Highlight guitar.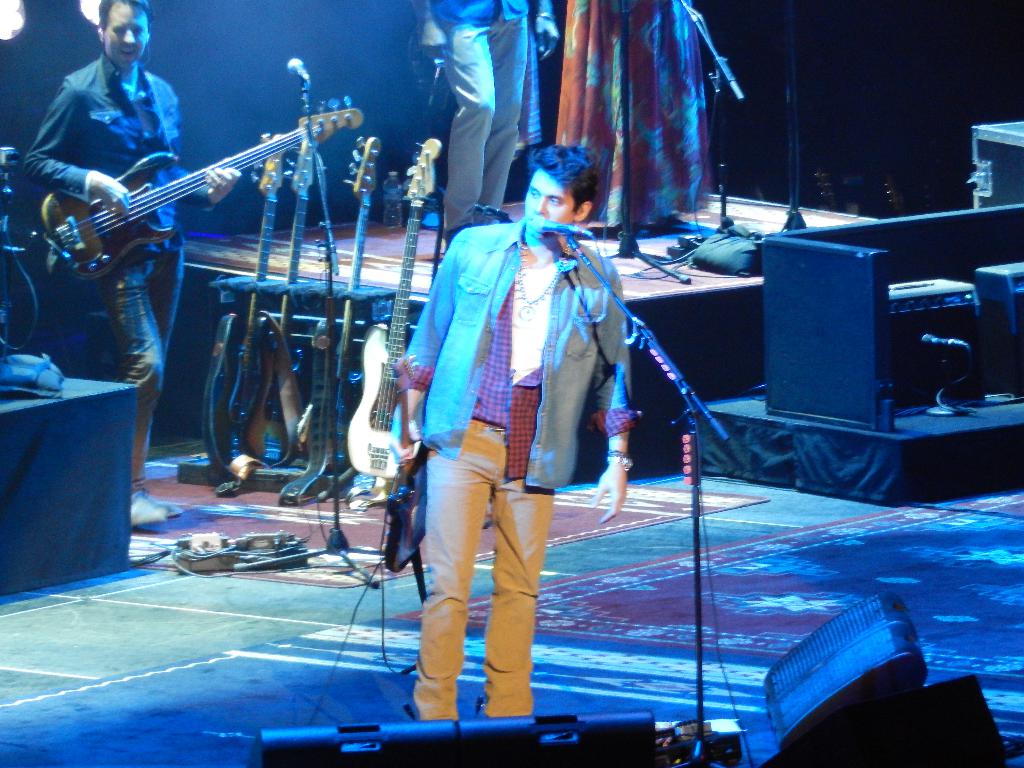
Highlighted region: BBox(347, 138, 446, 479).
